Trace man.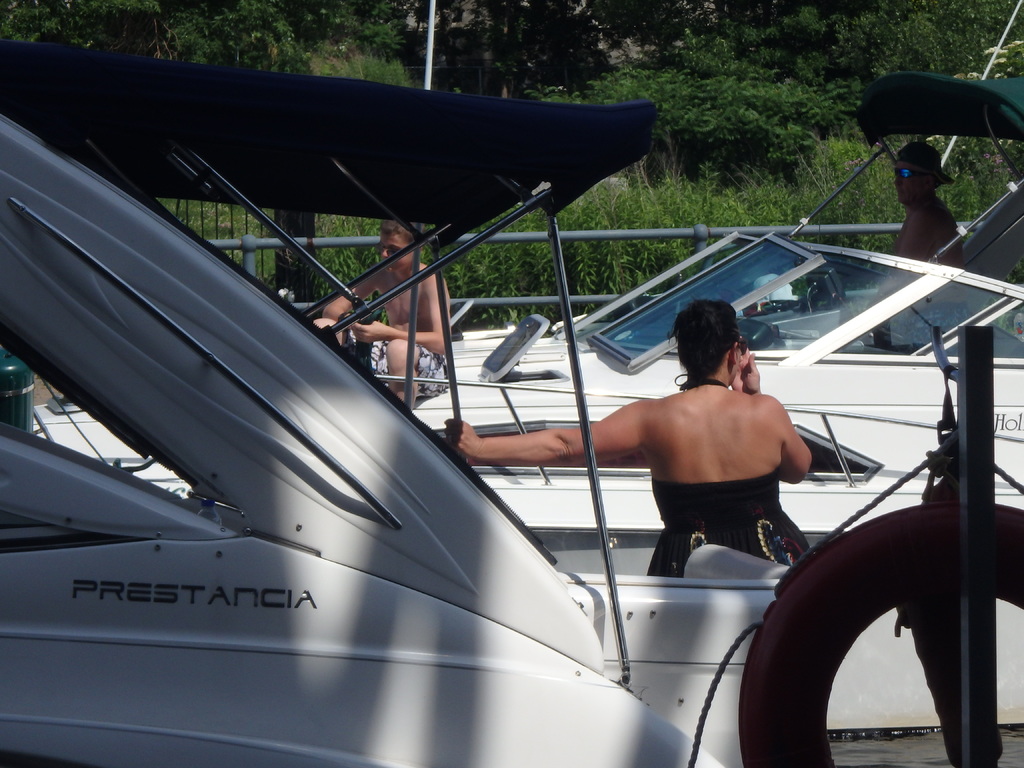
Traced to <bbox>313, 218, 446, 414</bbox>.
